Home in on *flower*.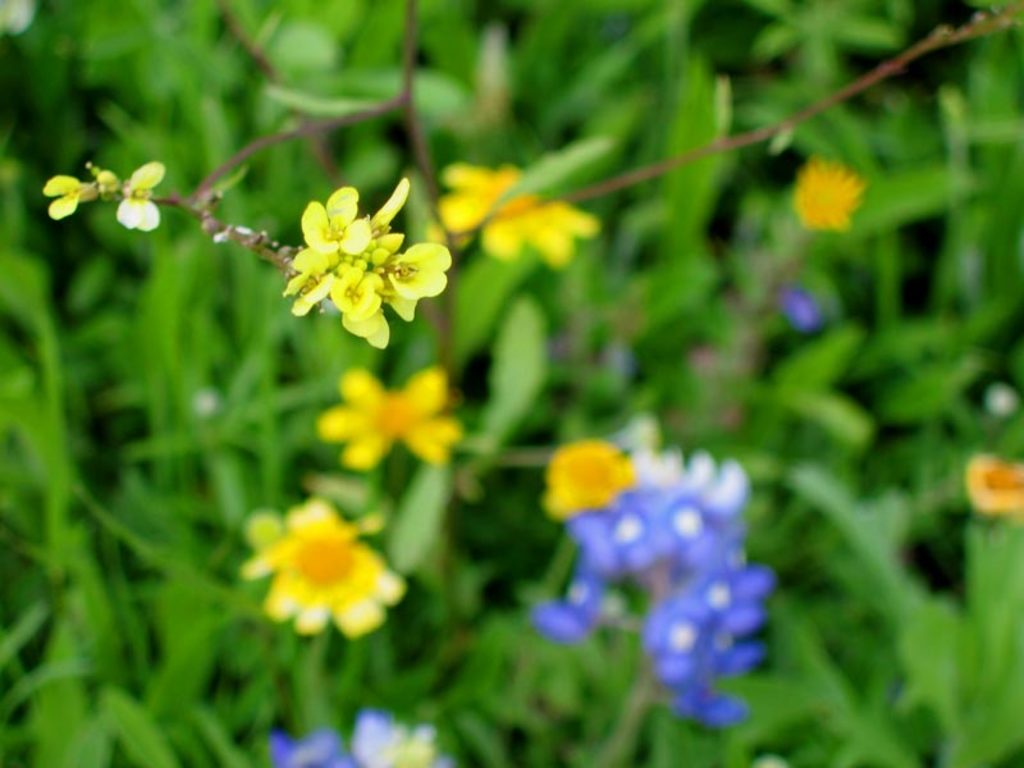
Homed in at crop(426, 159, 525, 233).
